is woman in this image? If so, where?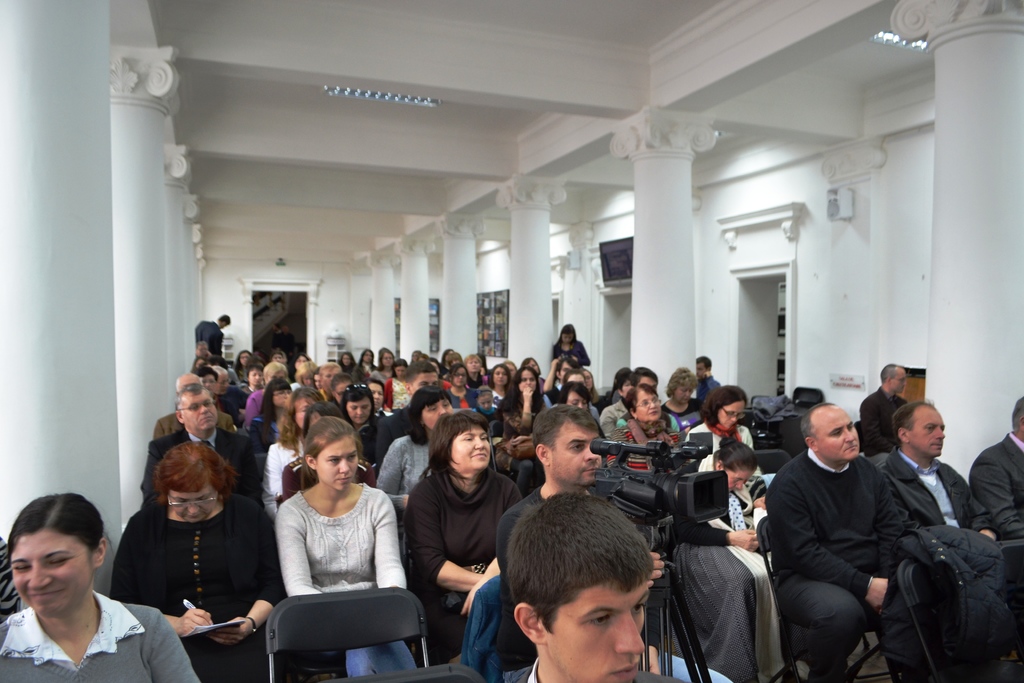
Yes, at 265/390/314/518.
